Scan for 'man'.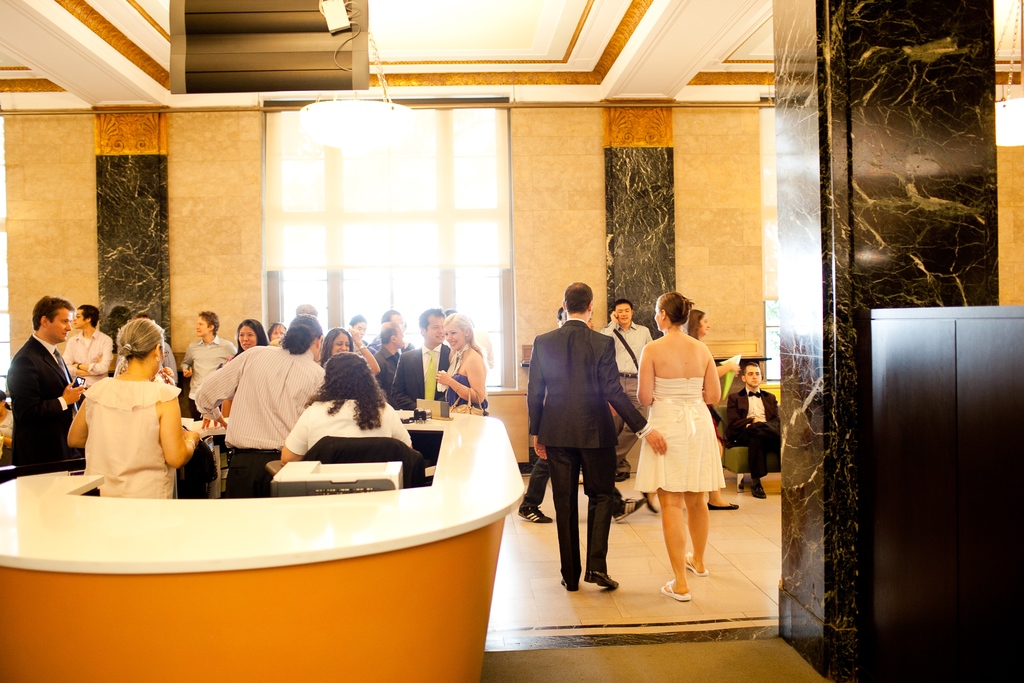
Scan result: locate(716, 357, 789, 498).
